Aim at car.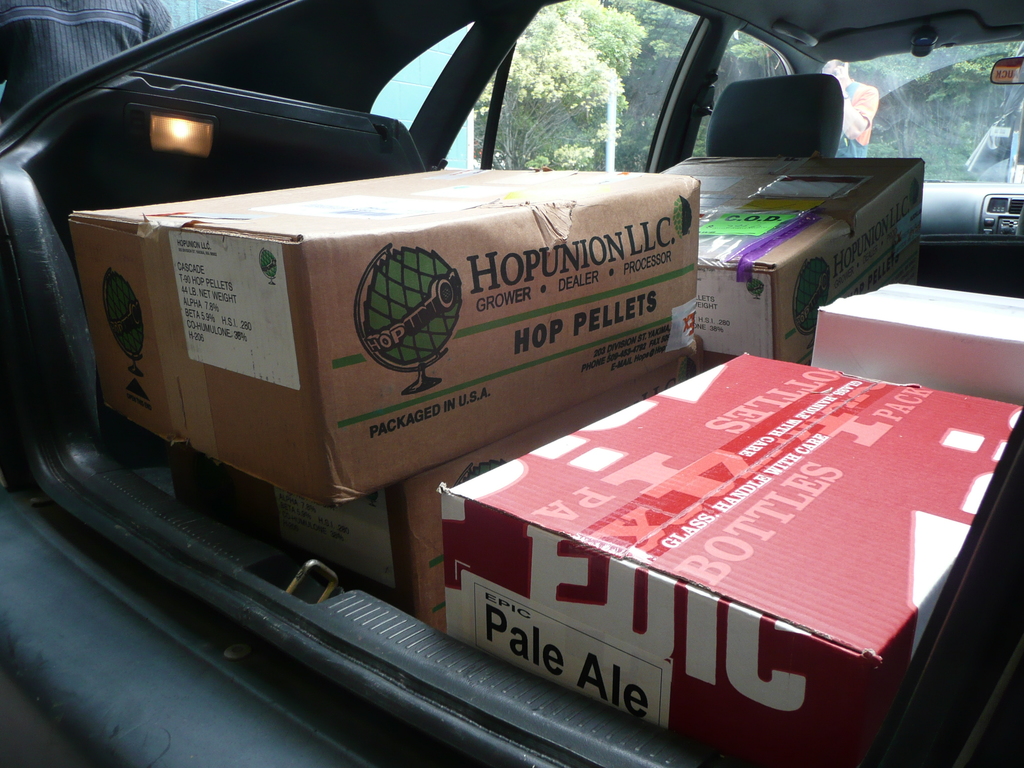
Aimed at [0, 0, 1023, 767].
